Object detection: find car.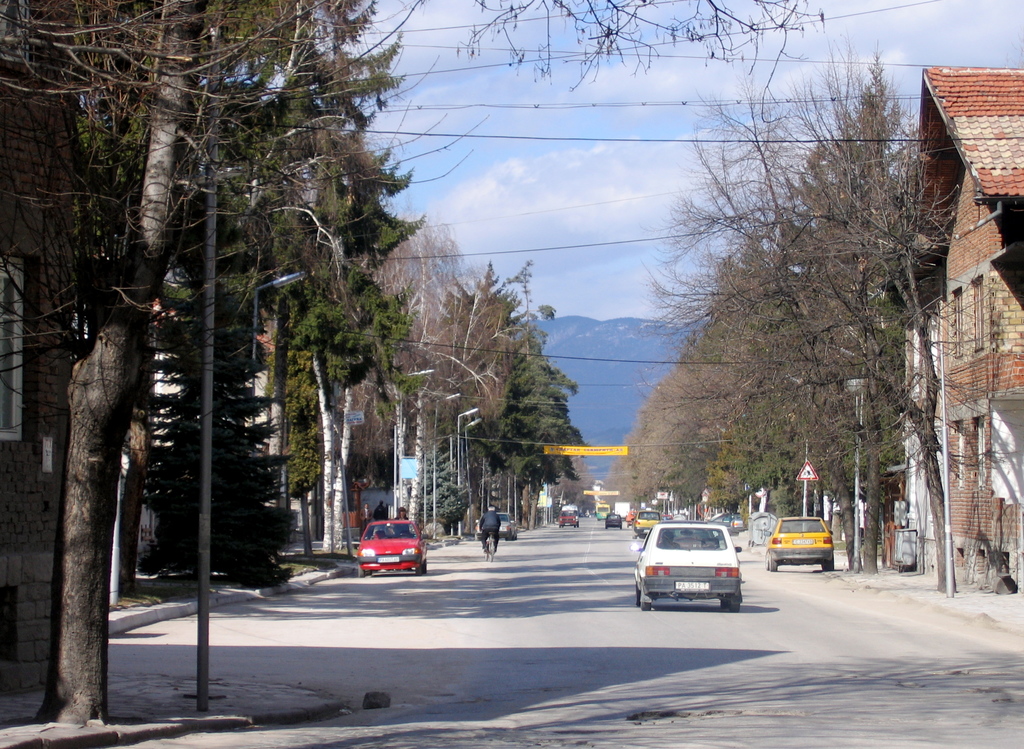
[559,512,579,526].
